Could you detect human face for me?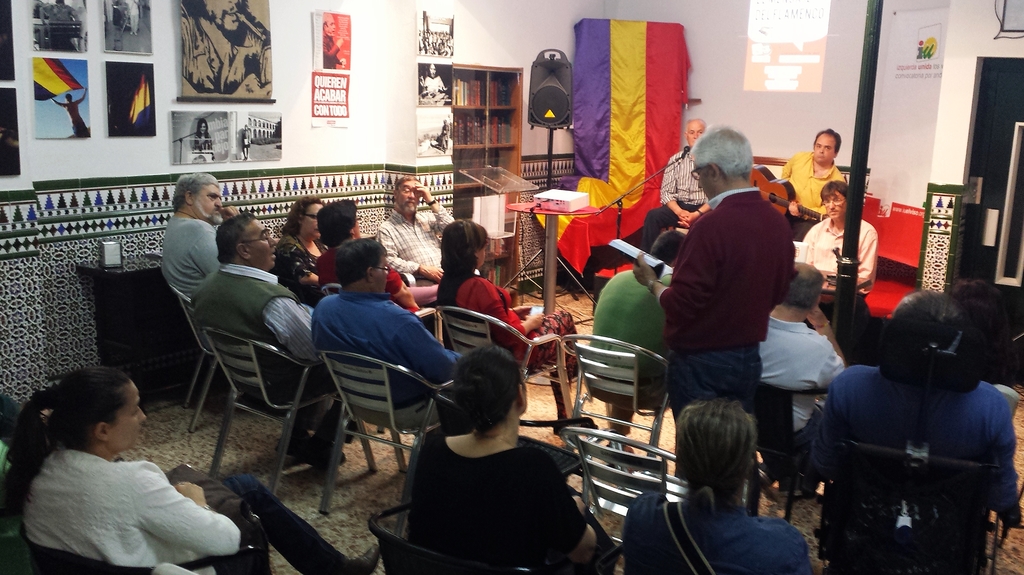
Detection result: 253 219 278 266.
